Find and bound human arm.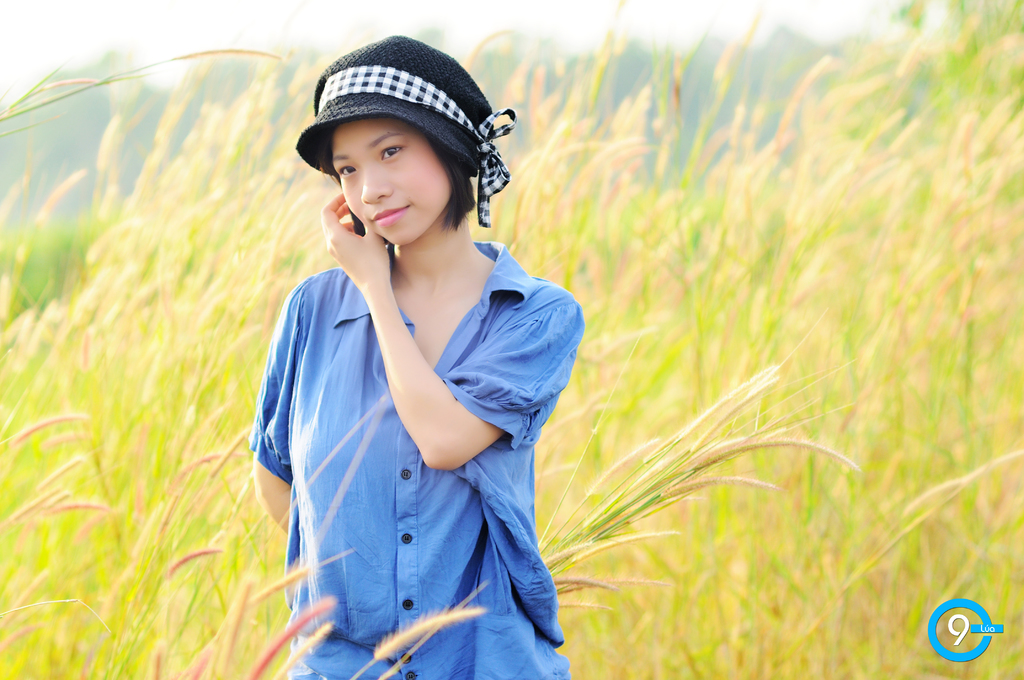
Bound: bbox(319, 191, 506, 470).
